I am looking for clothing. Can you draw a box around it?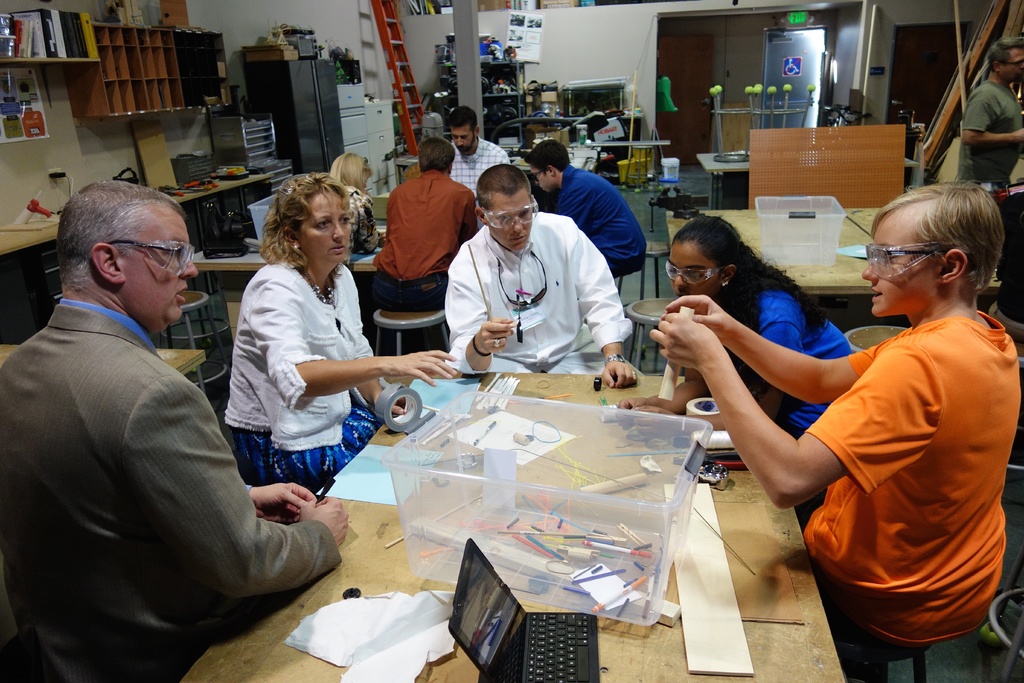
Sure, the bounding box is BBox(221, 263, 396, 497).
